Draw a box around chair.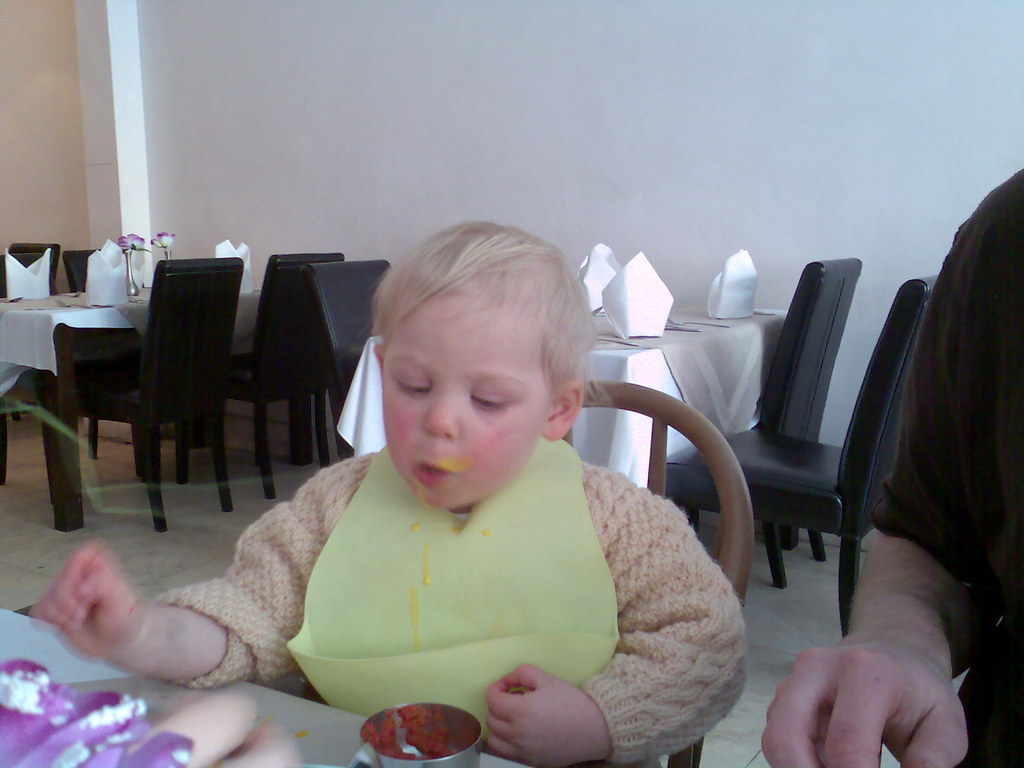
(x1=554, y1=376, x2=757, y2=767).
